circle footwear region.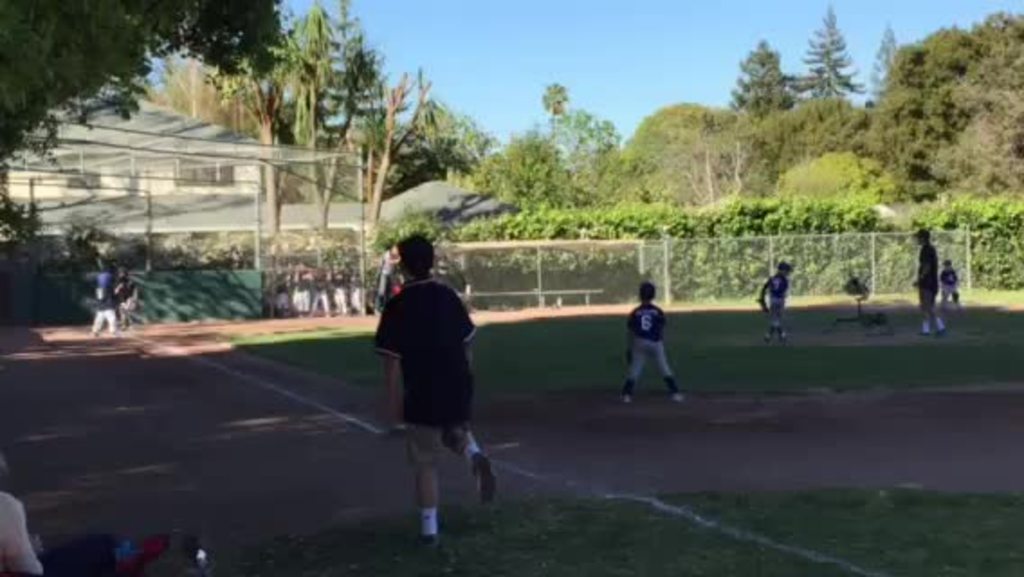
Region: (413, 527, 445, 557).
